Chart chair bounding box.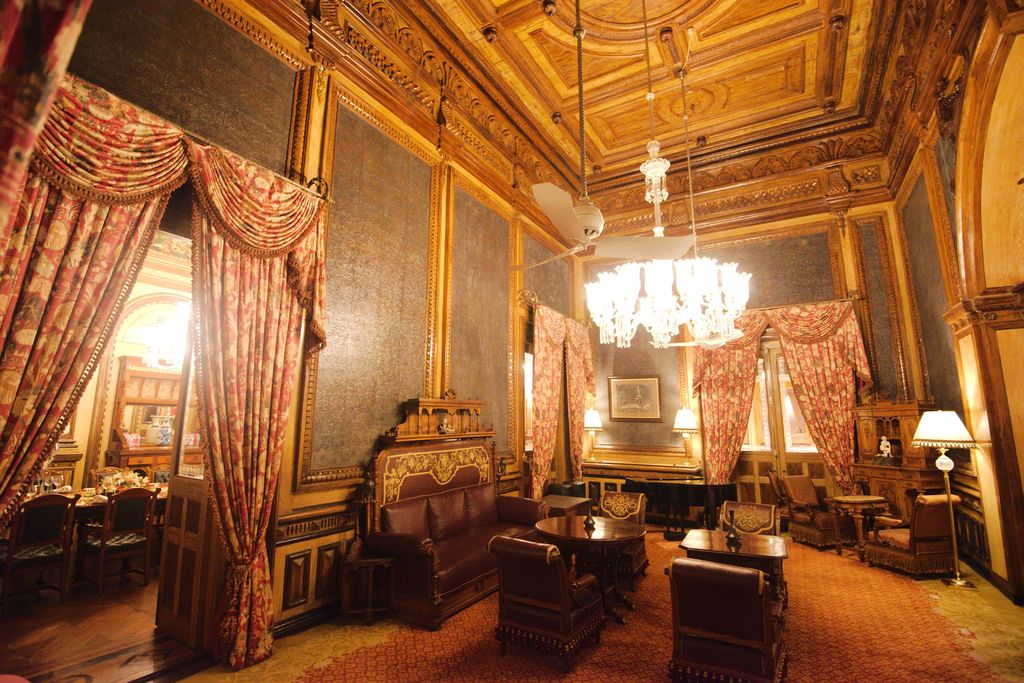
Charted: box(665, 558, 786, 682).
